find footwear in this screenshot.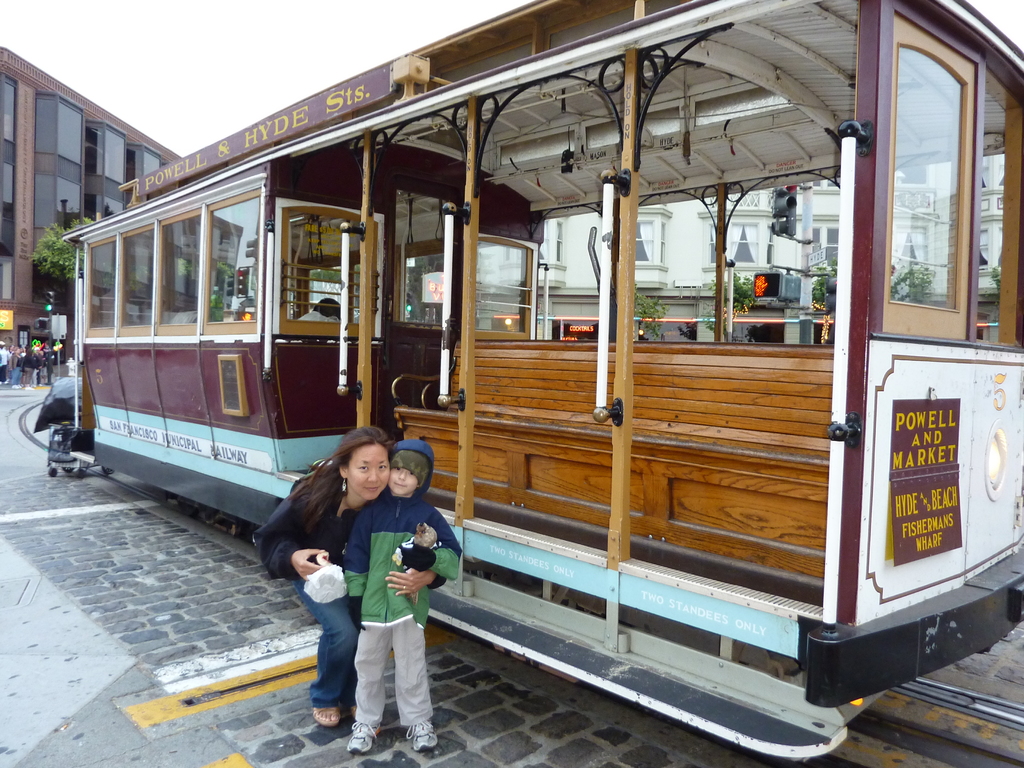
The bounding box for footwear is [311, 709, 340, 725].
